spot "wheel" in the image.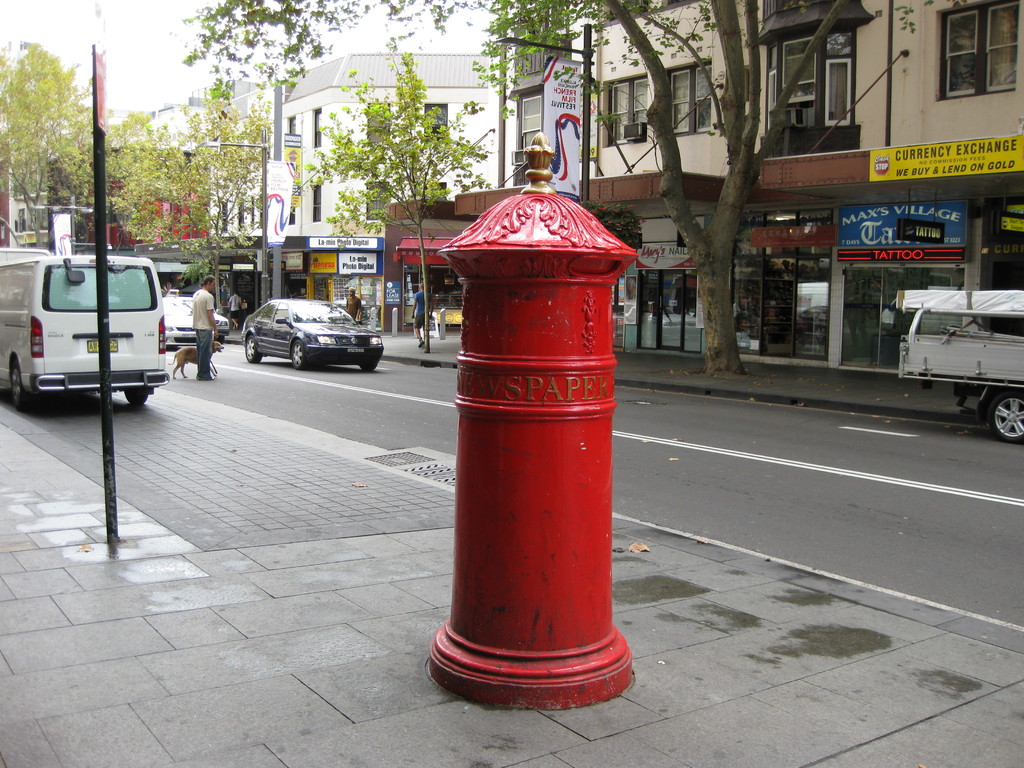
"wheel" found at box=[988, 390, 1023, 444].
